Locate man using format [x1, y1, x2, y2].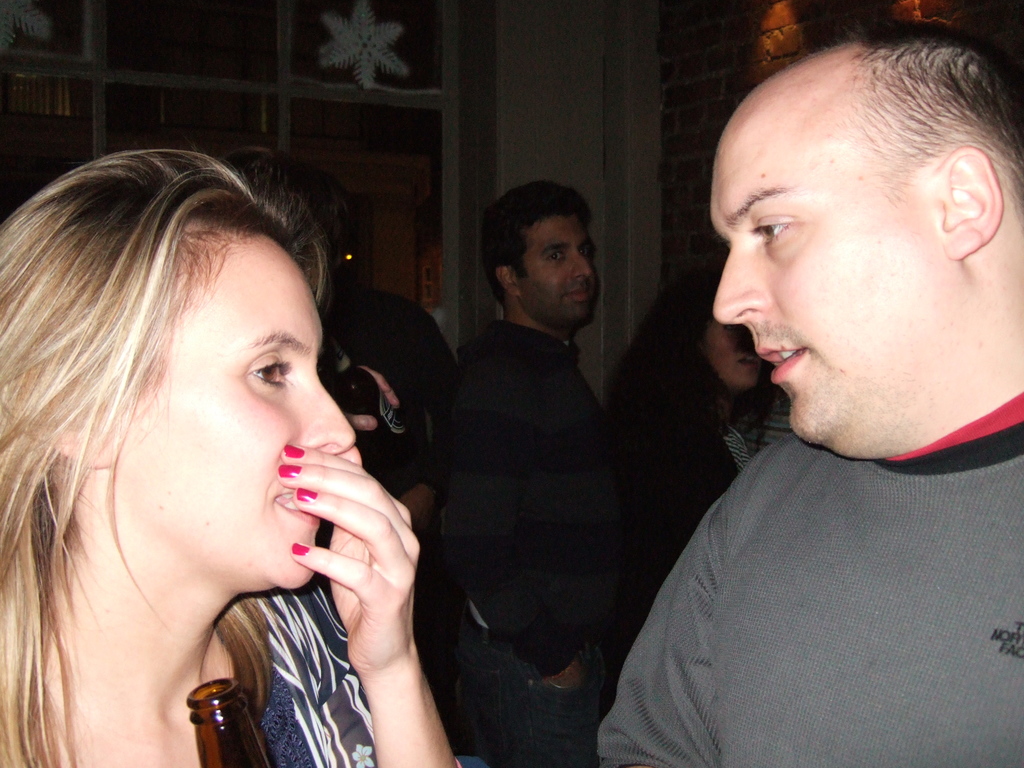
[530, 22, 1023, 752].
